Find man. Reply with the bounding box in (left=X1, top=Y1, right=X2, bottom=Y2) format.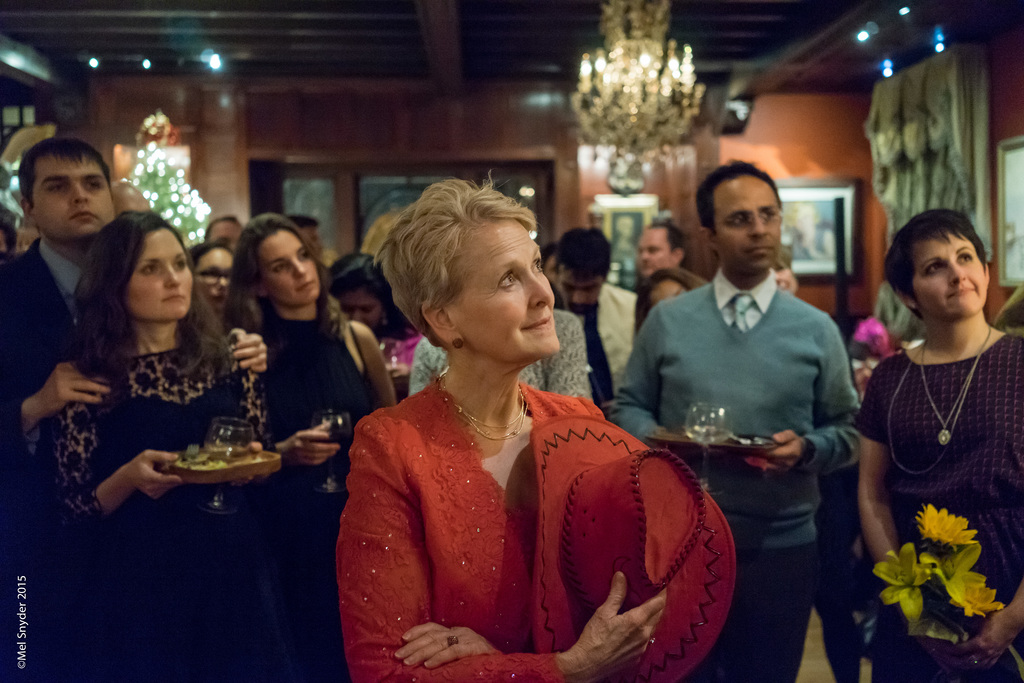
(left=0, top=139, right=282, bottom=667).
